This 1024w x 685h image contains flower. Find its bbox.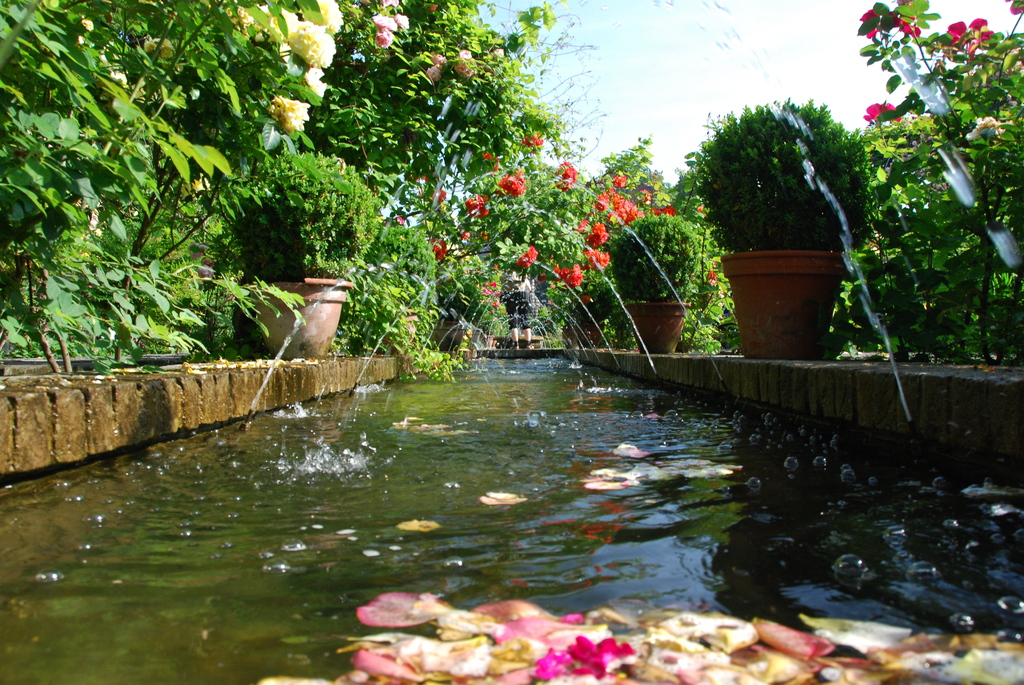
box=[267, 95, 307, 127].
